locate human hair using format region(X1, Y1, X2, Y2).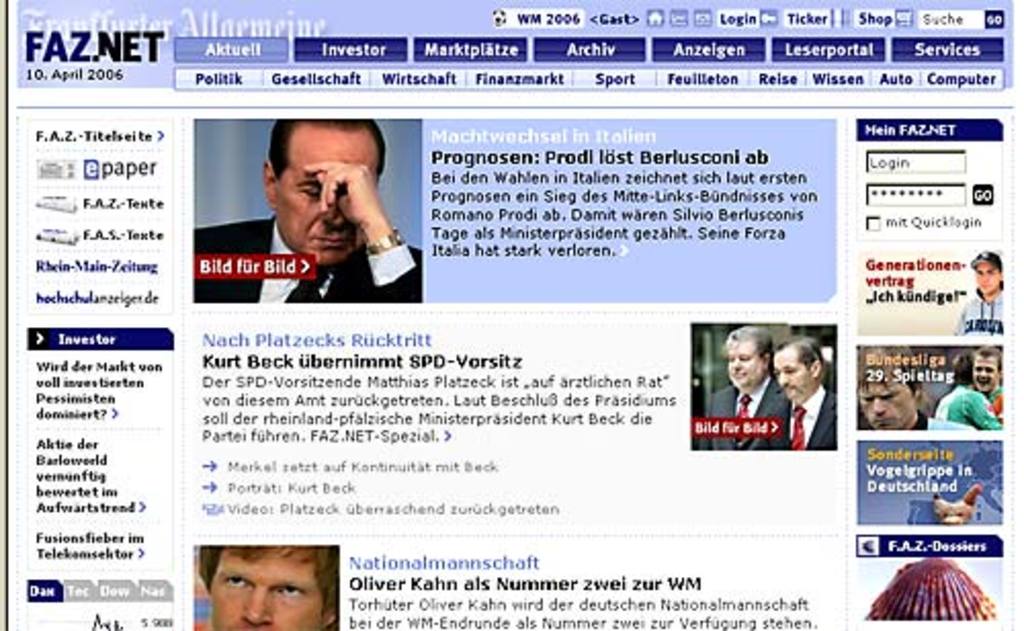
region(774, 332, 823, 371).
